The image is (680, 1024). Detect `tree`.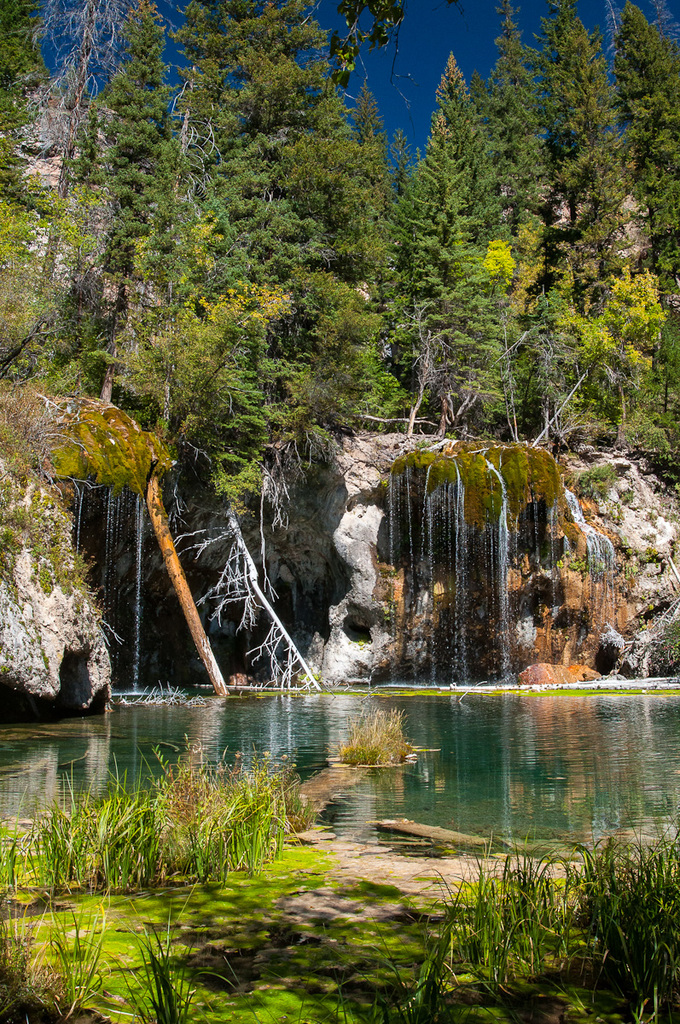
Detection: Rect(604, 0, 679, 271).
